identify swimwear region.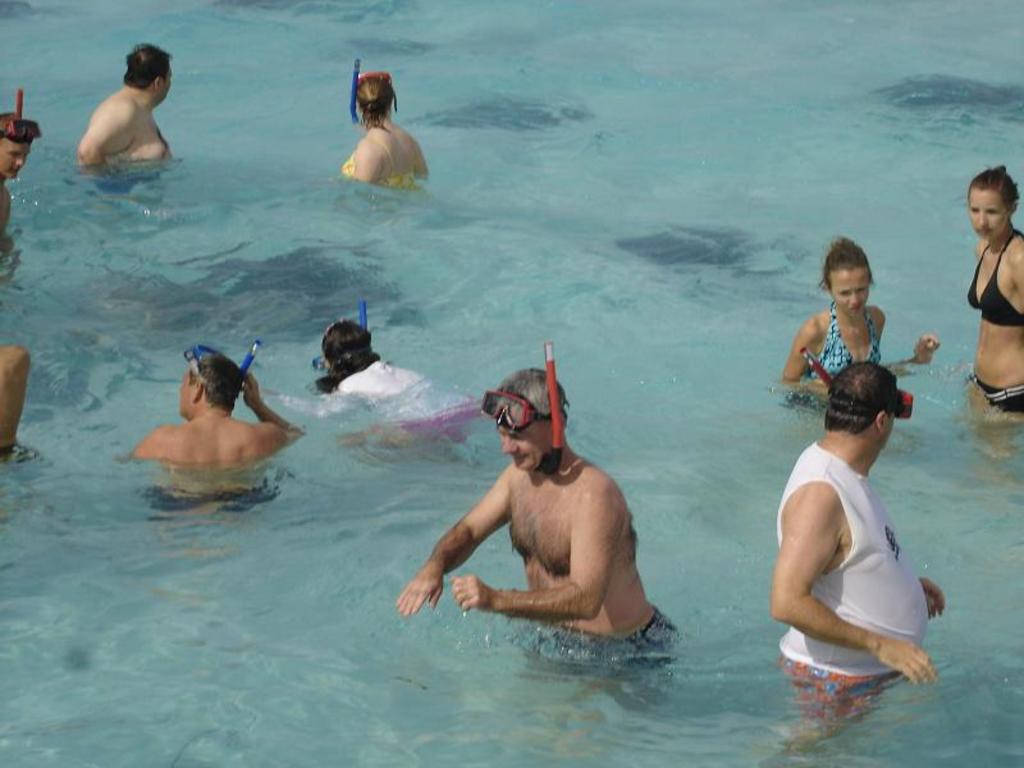
Region: bbox=(340, 355, 493, 442).
